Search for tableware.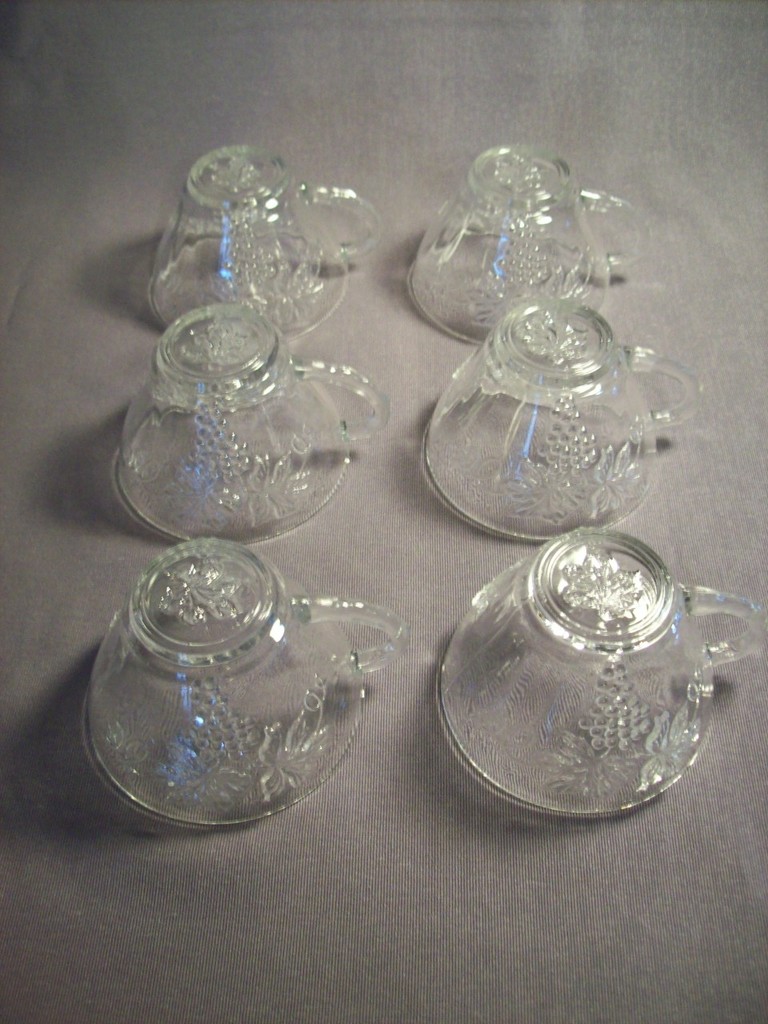
Found at detection(410, 141, 652, 345).
